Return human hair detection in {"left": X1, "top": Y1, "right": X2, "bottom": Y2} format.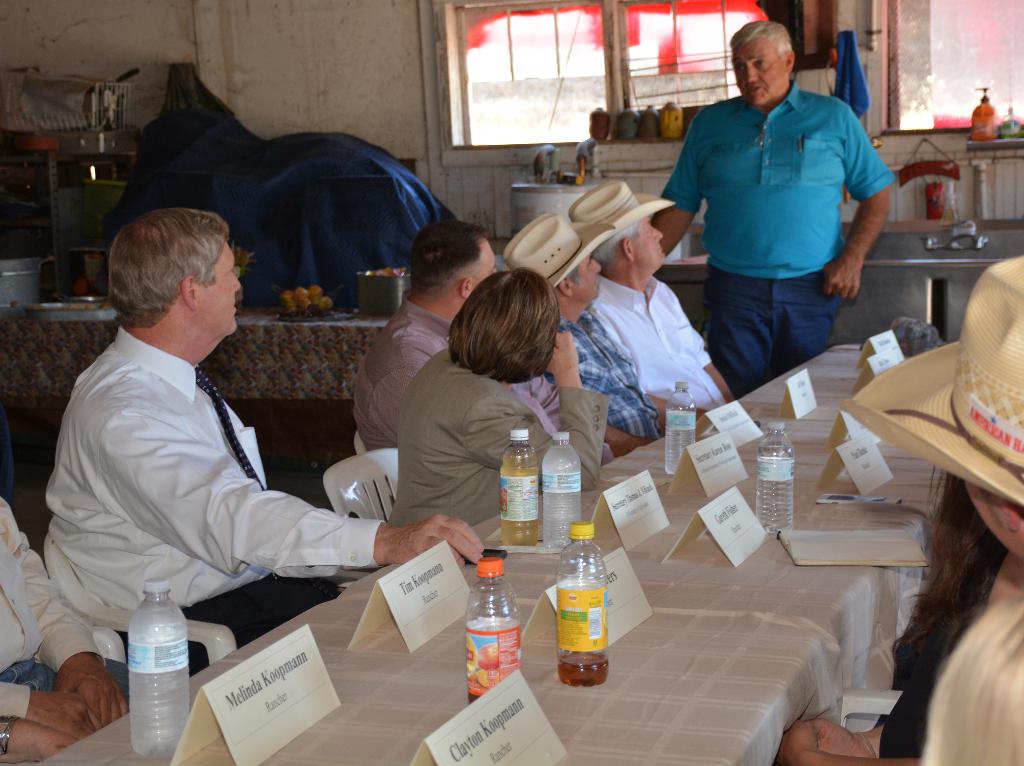
{"left": 92, "top": 193, "right": 227, "bottom": 358}.
